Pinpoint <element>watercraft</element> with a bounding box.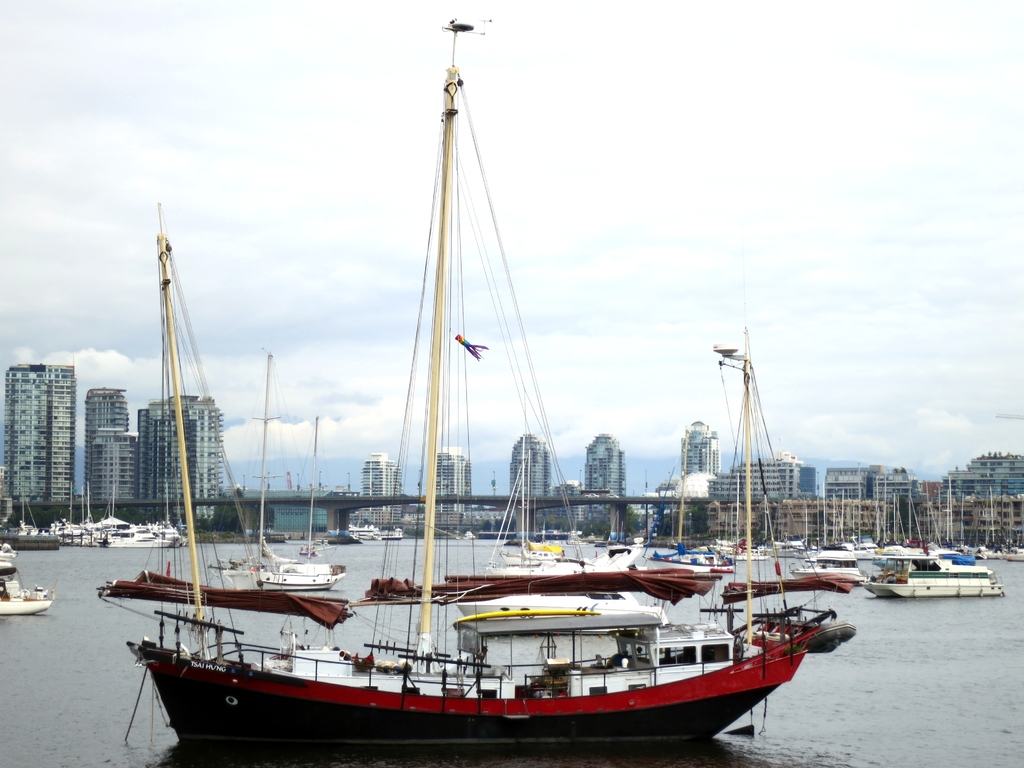
bbox(208, 351, 348, 593).
